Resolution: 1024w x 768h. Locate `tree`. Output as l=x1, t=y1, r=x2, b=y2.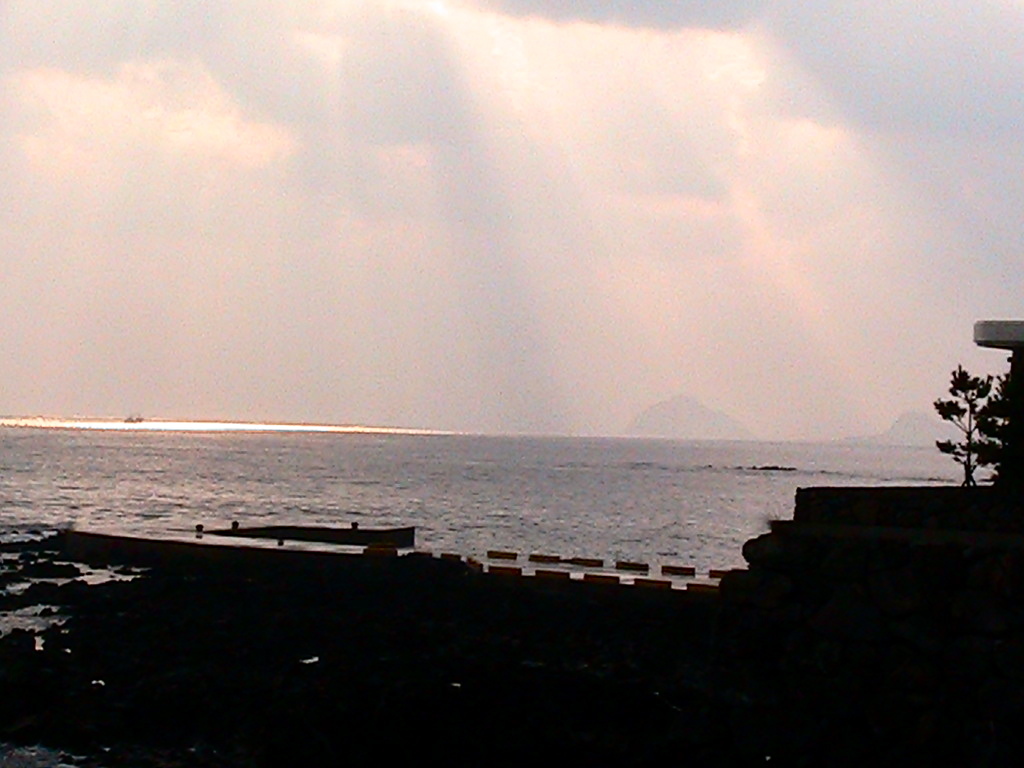
l=922, t=344, r=1017, b=501.
